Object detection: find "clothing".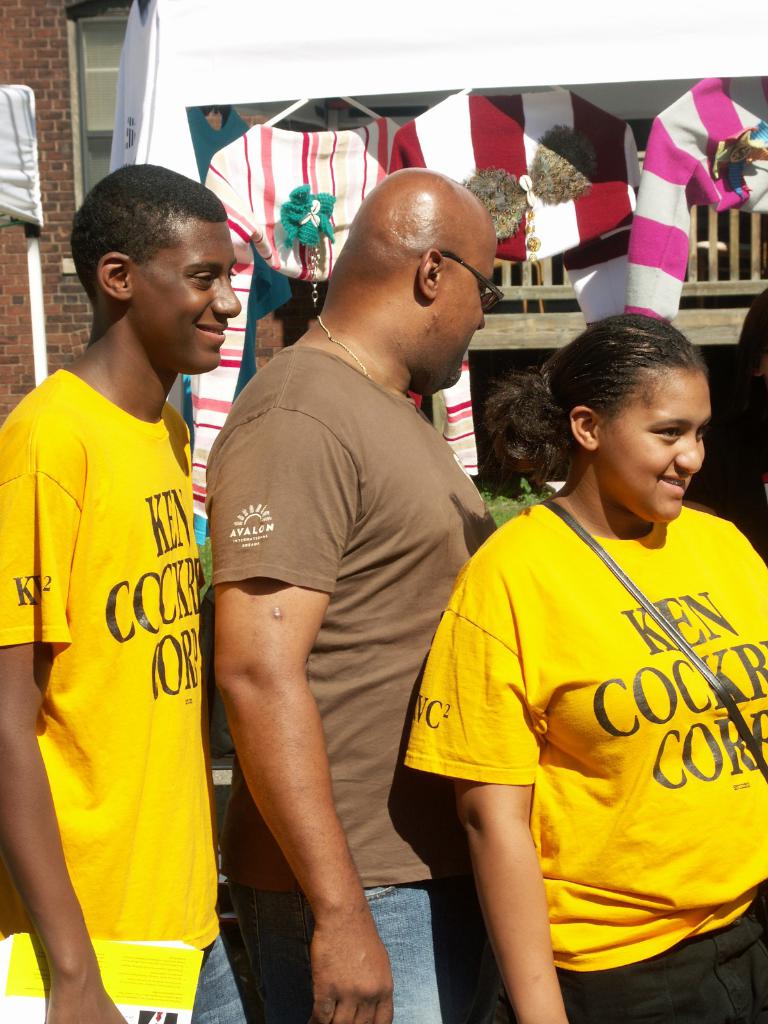
x1=405 y1=508 x2=767 y2=1023.
